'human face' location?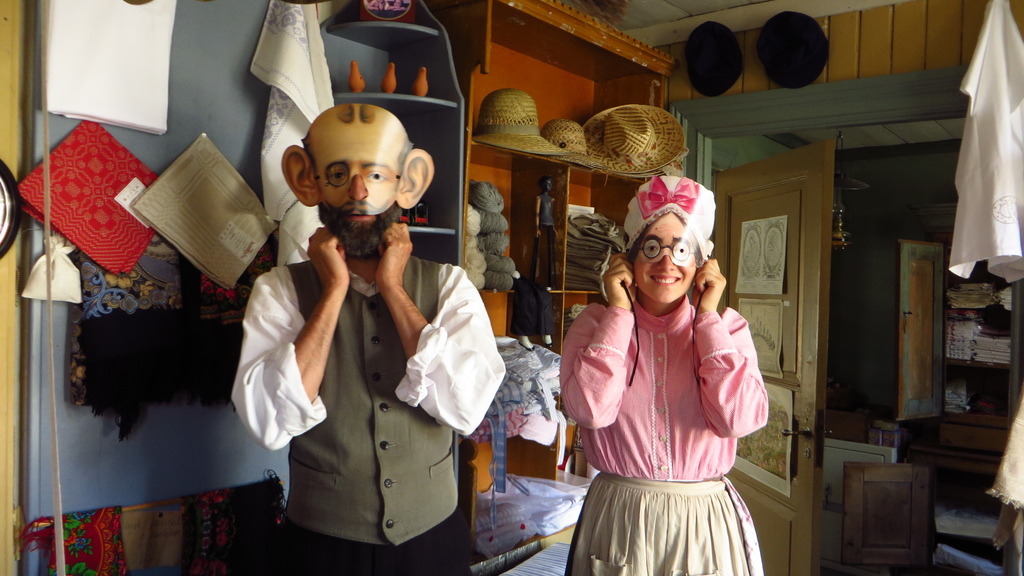
rect(634, 215, 692, 298)
